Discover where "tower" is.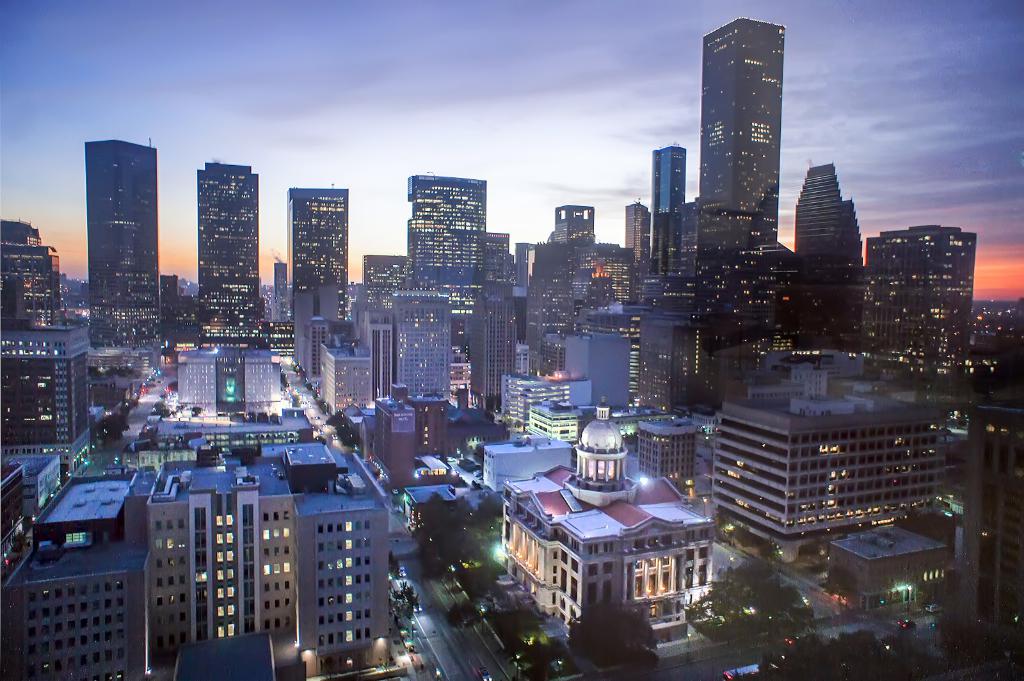
Discovered at (x1=497, y1=405, x2=708, y2=641).
